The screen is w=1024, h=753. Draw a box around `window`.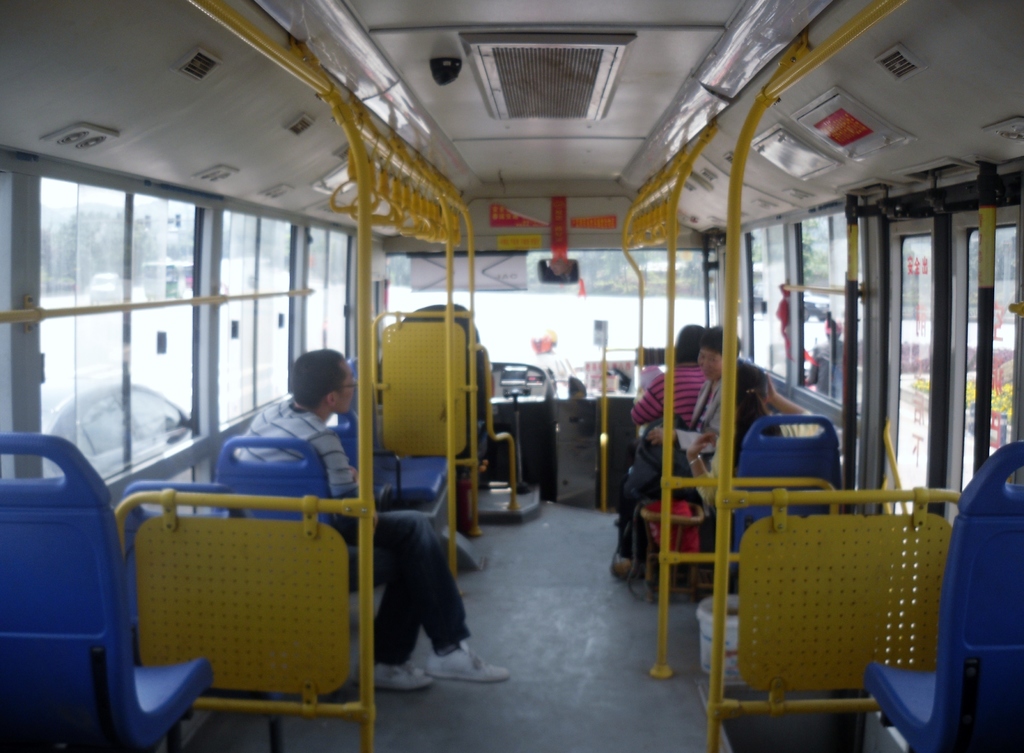
x1=957, y1=224, x2=1014, y2=515.
